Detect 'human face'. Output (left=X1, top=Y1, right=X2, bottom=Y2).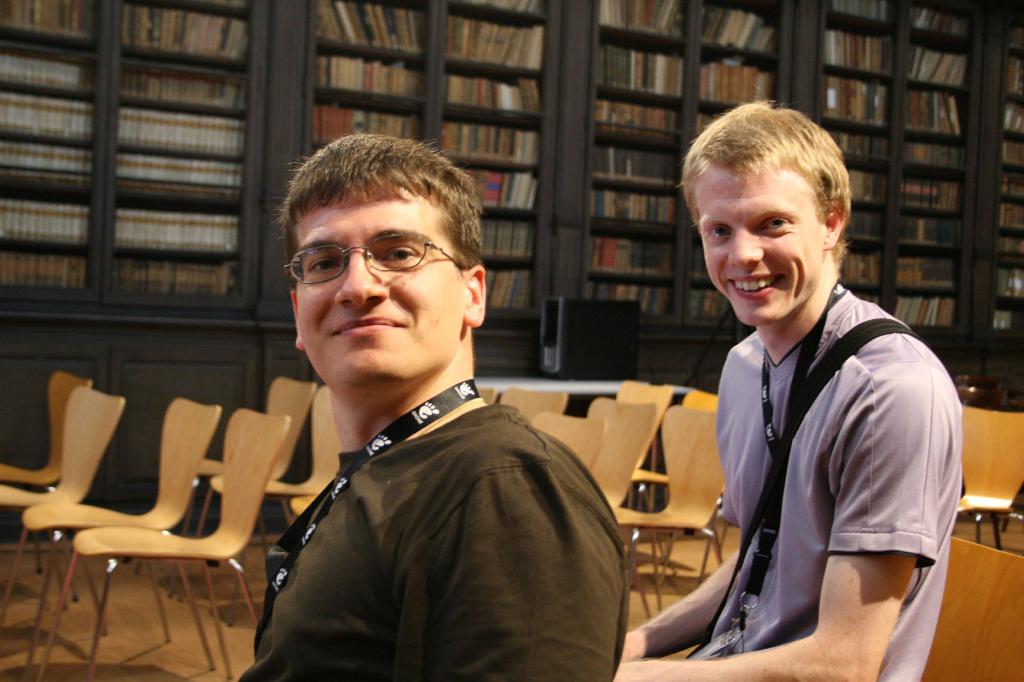
(left=293, top=187, right=463, bottom=385).
